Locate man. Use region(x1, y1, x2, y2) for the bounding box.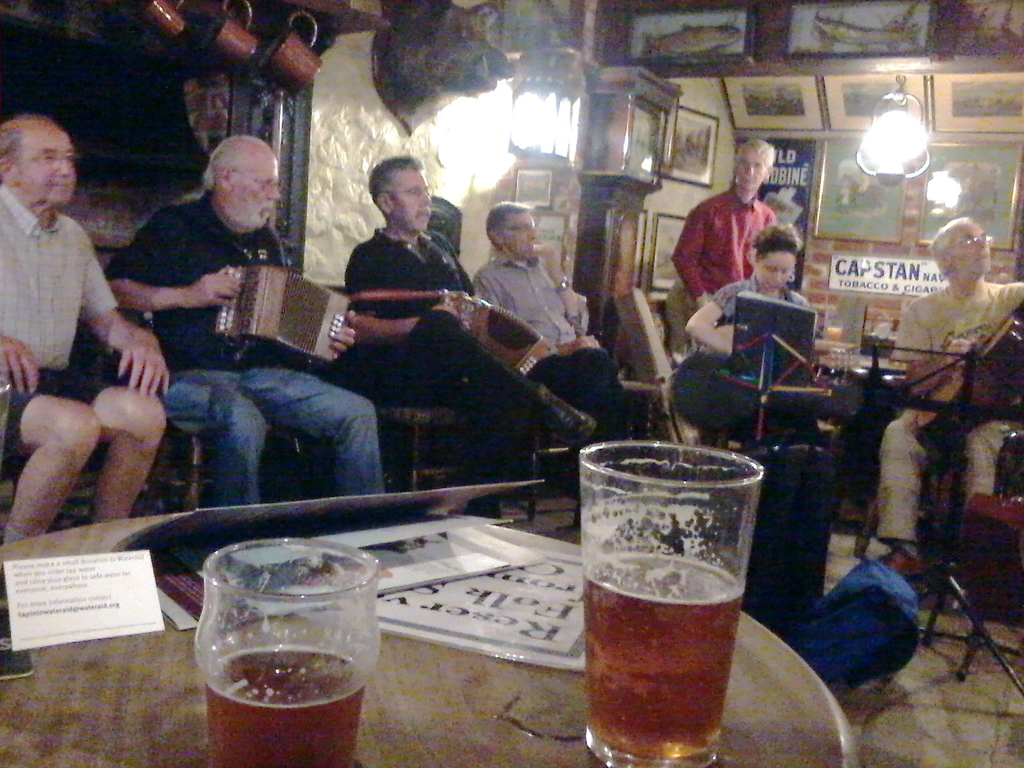
region(881, 216, 1023, 569).
